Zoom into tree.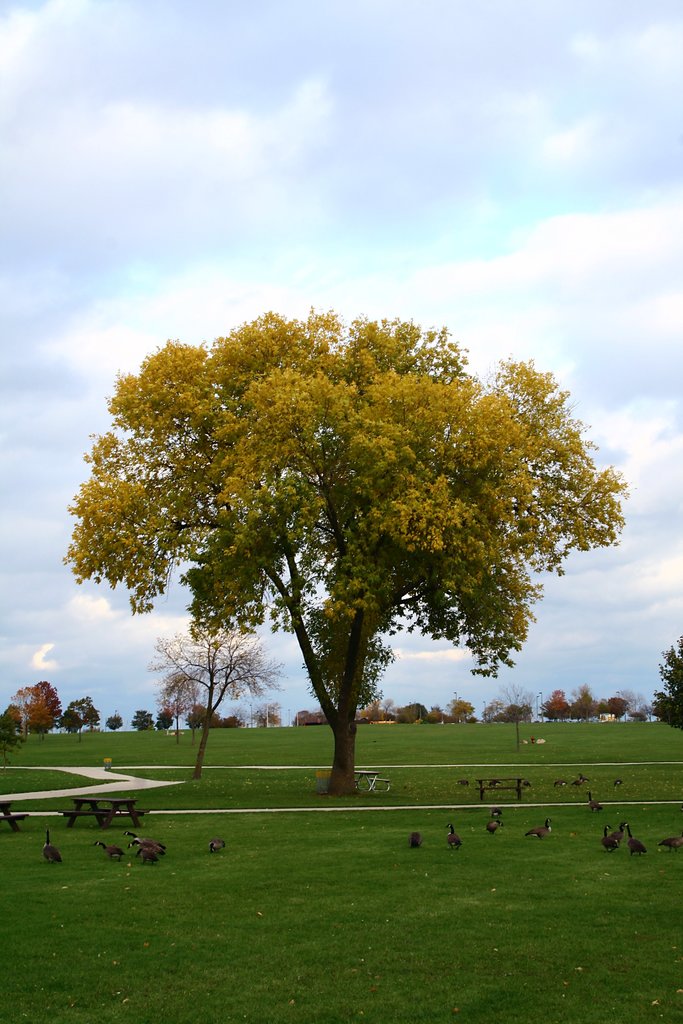
Zoom target: (645, 631, 682, 731).
